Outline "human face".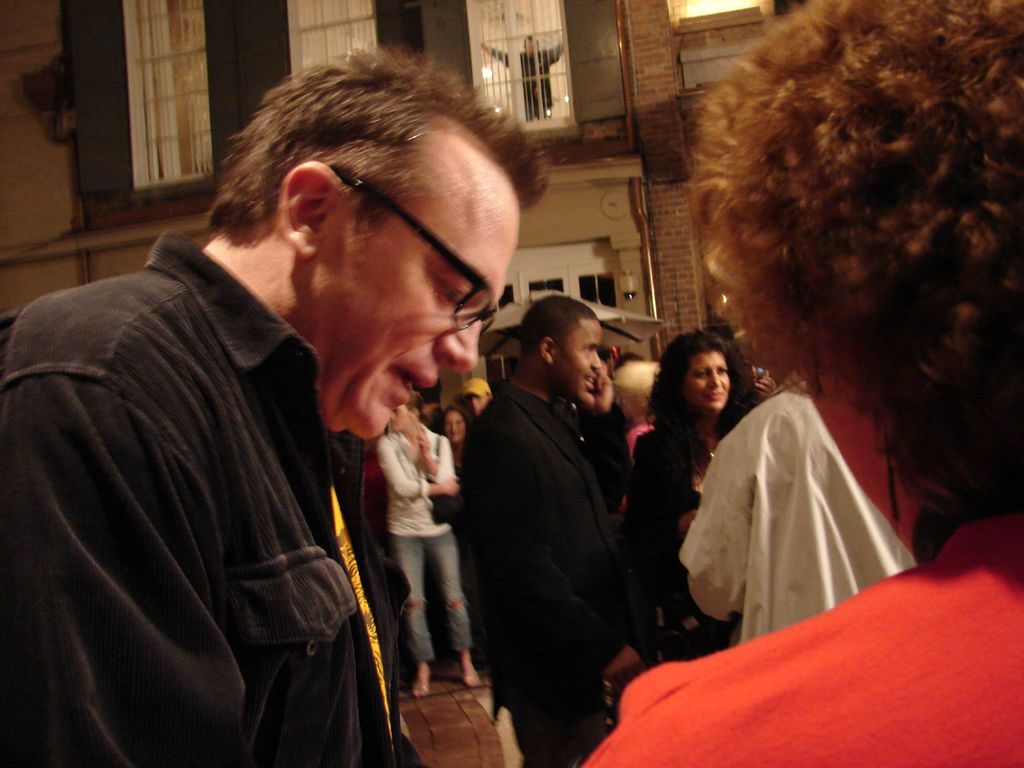
Outline: [338, 182, 521, 447].
